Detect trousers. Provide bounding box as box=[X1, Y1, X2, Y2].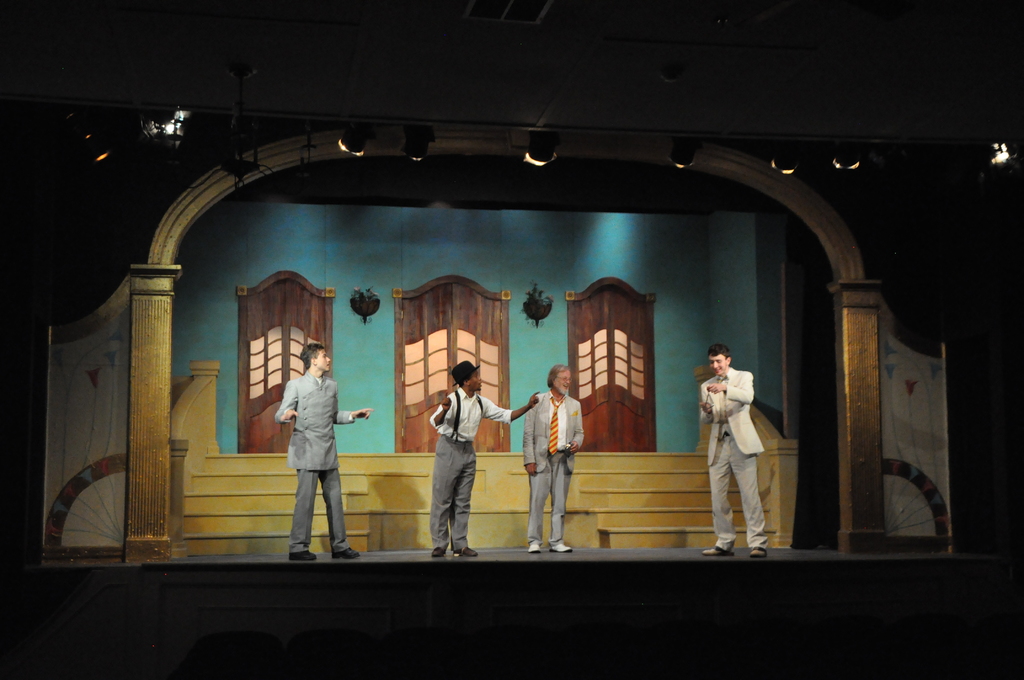
box=[290, 469, 355, 553].
